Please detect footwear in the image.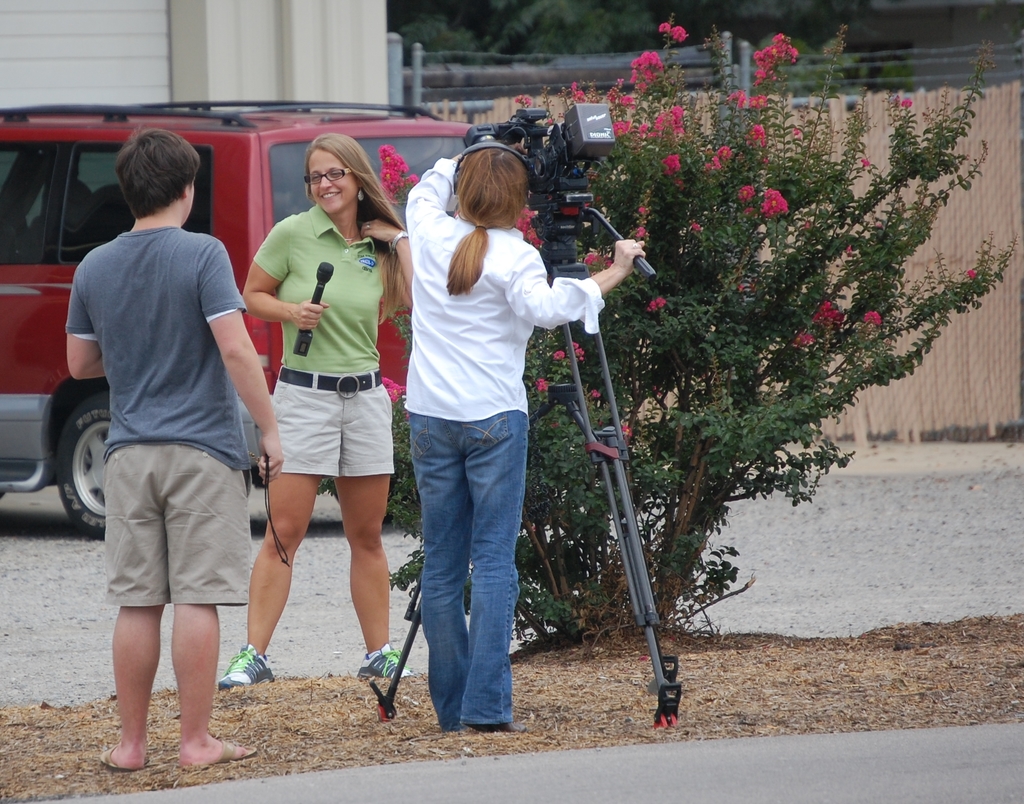
crop(355, 641, 419, 681).
